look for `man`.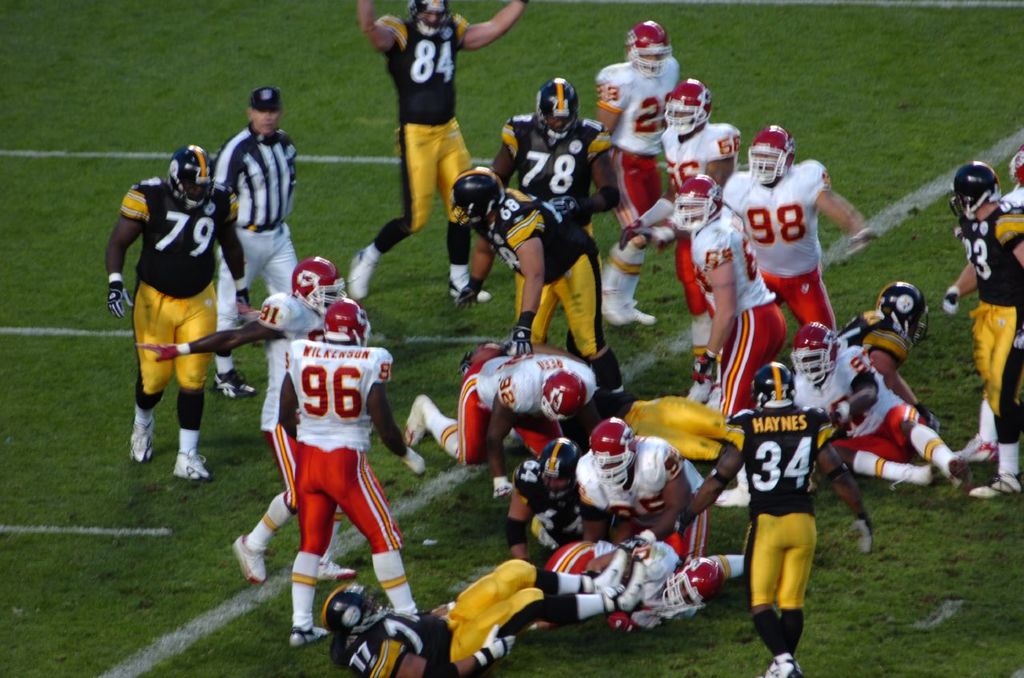
Found: (left=493, top=80, right=625, bottom=342).
